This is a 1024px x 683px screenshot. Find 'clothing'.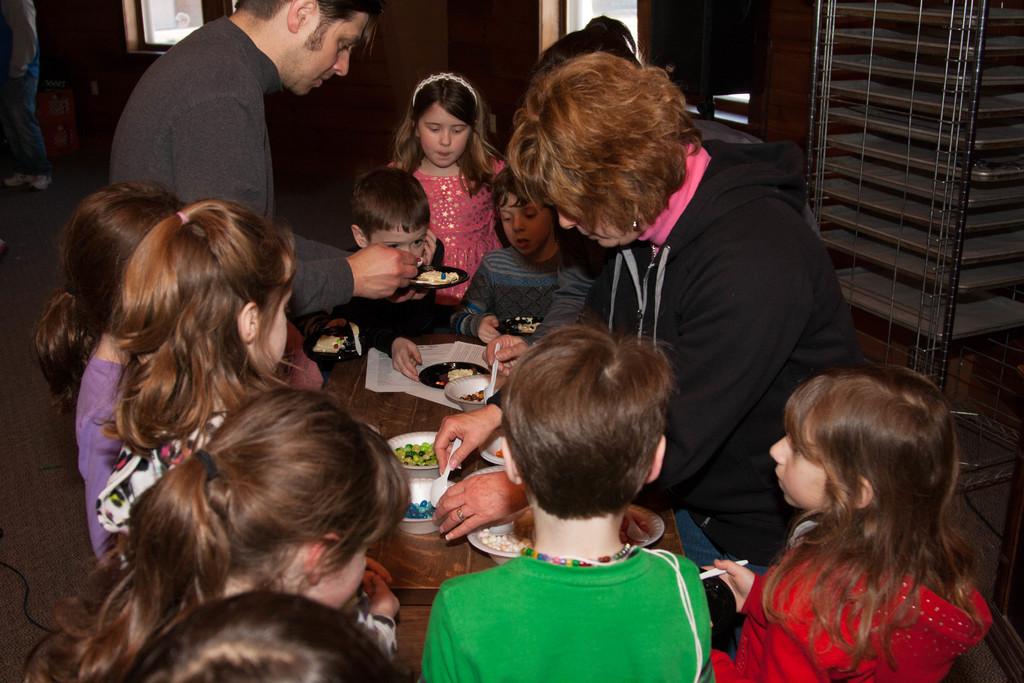
Bounding box: BBox(321, 281, 450, 347).
